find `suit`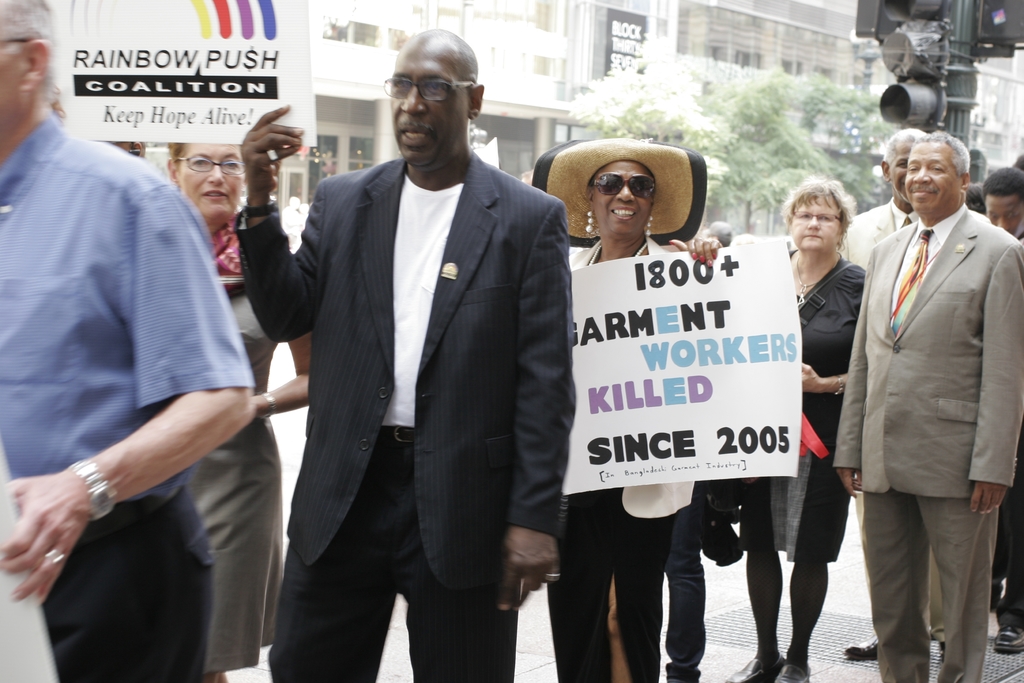
left=828, top=202, right=1023, bottom=682
